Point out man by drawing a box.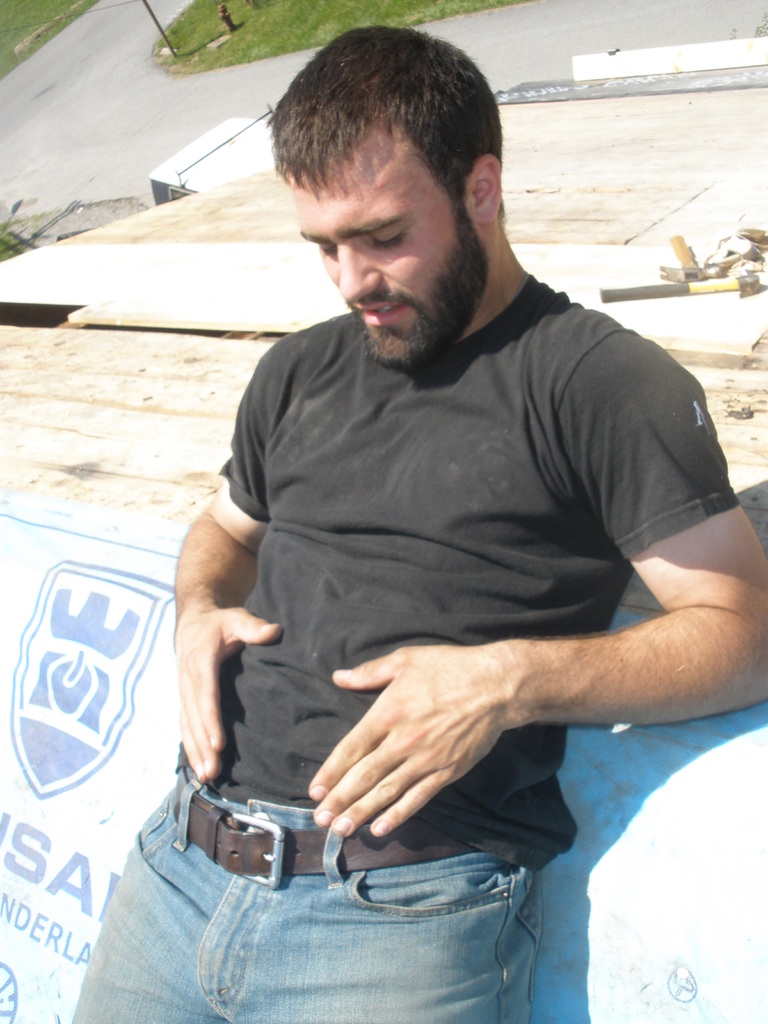
bbox=[49, 68, 757, 1003].
